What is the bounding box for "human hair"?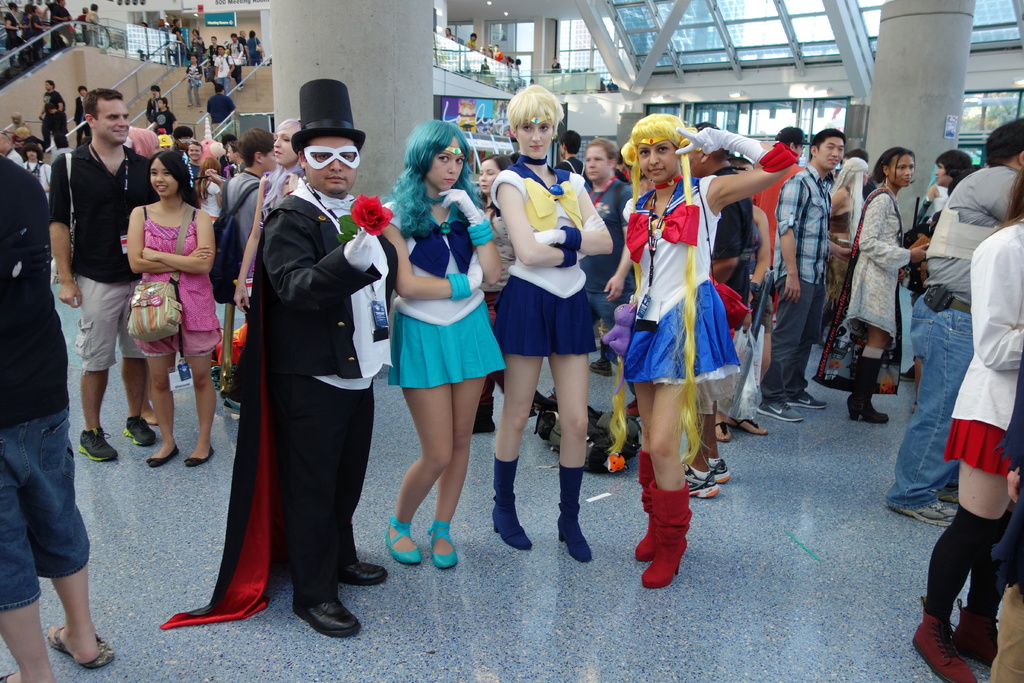
(12, 110, 25, 123).
